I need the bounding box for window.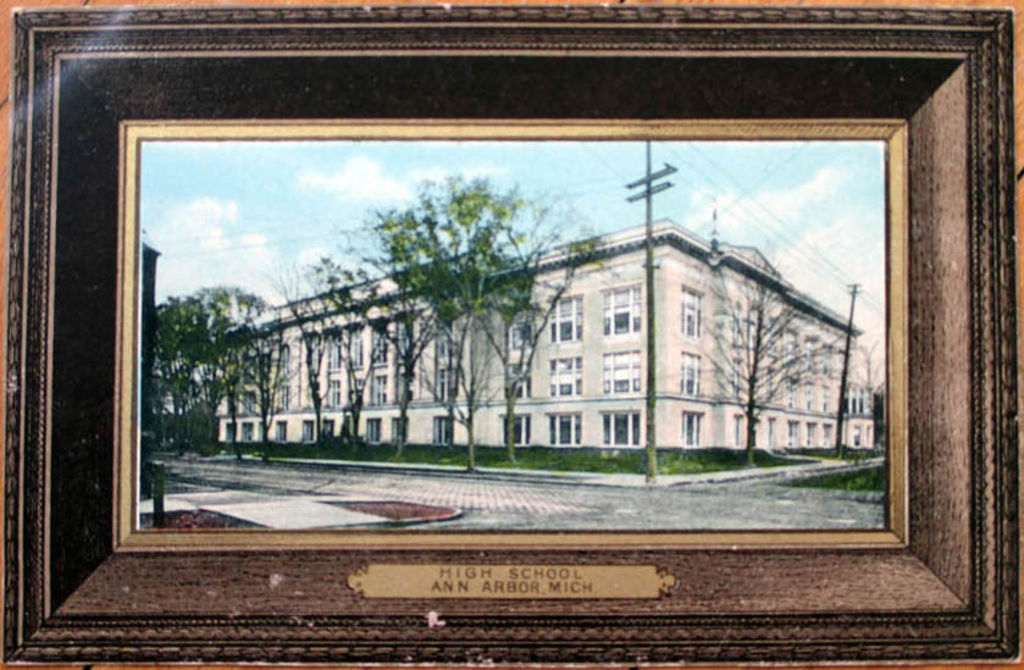
Here it is: rect(682, 410, 704, 445).
